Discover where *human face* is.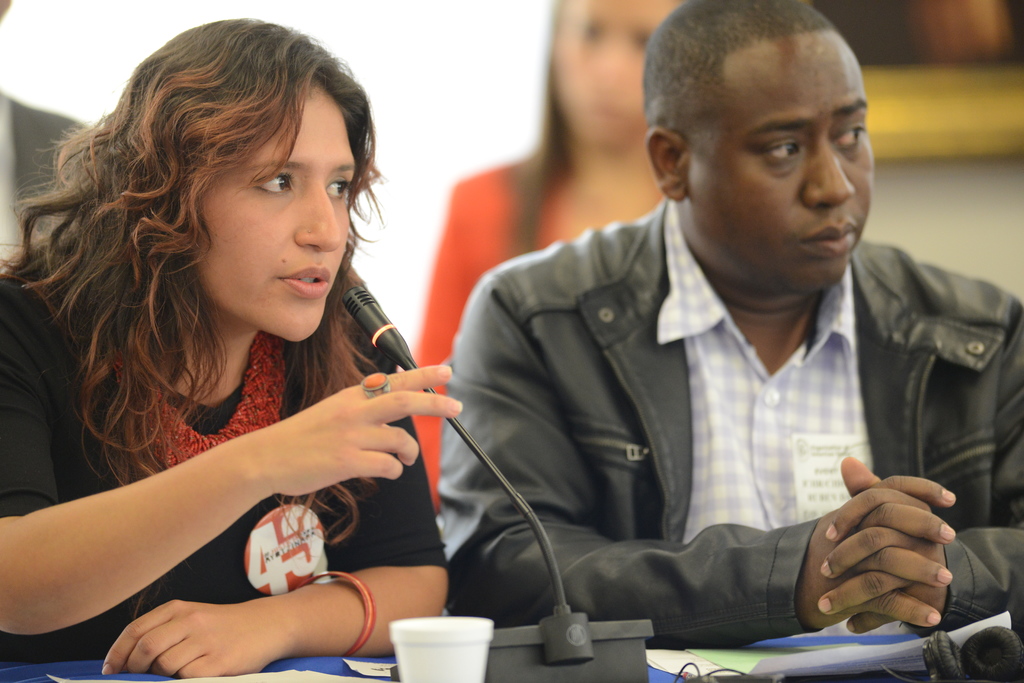
Discovered at 684,33,880,291.
